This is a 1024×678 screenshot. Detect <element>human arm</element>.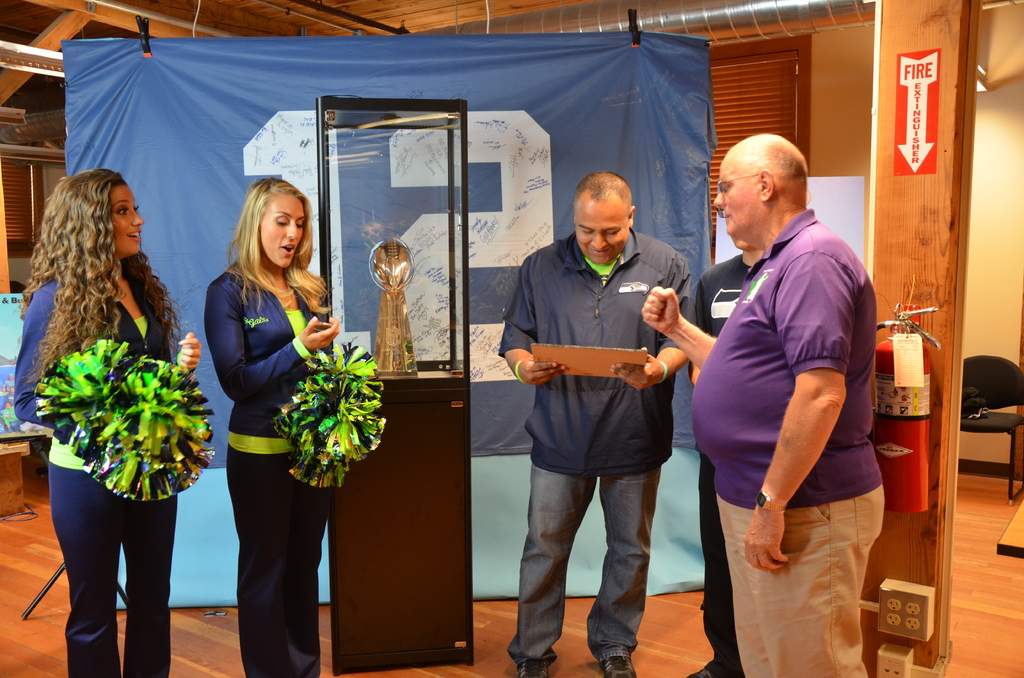
744,266,853,571.
